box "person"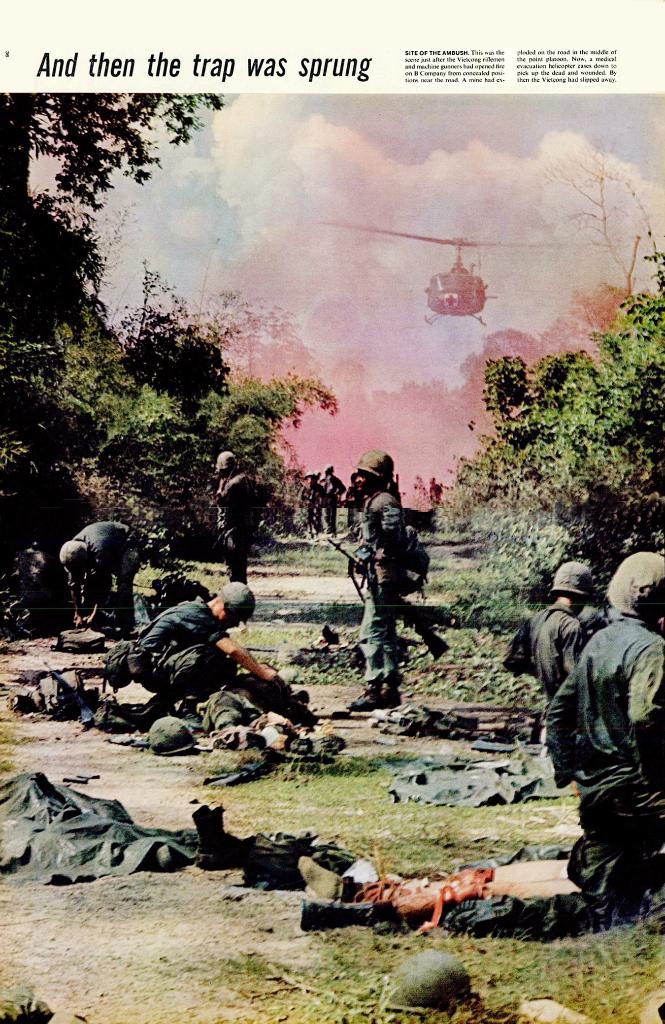
{"x1": 347, "y1": 436, "x2": 434, "y2": 708}
